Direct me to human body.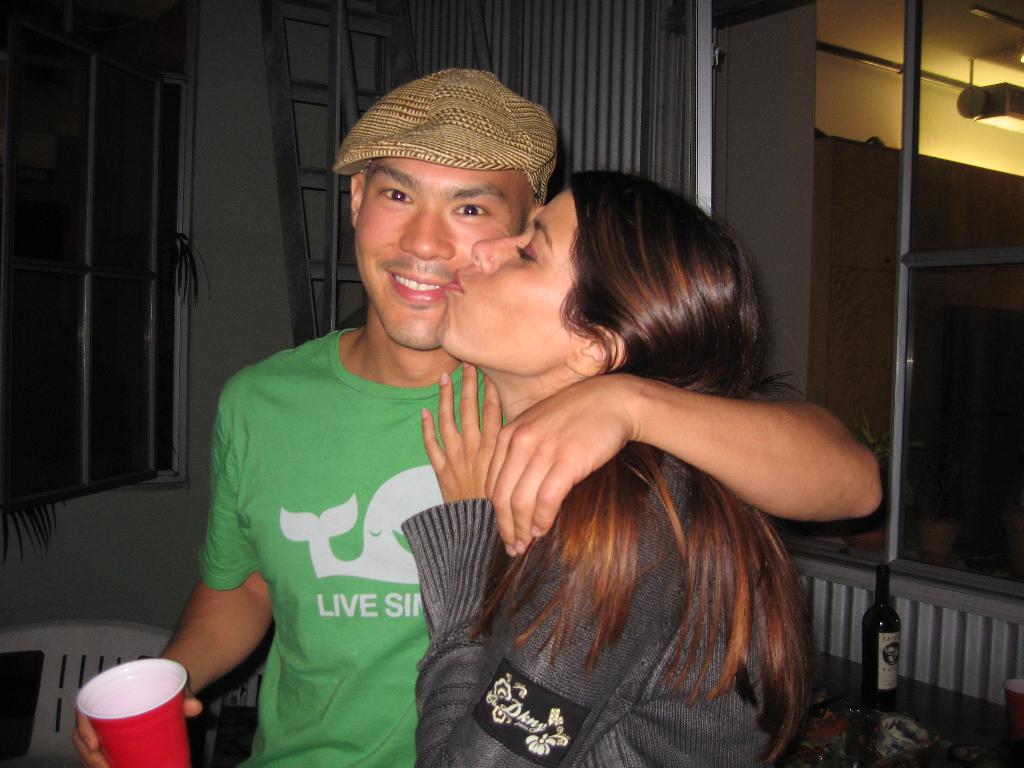
Direction: (x1=399, y1=167, x2=810, y2=767).
